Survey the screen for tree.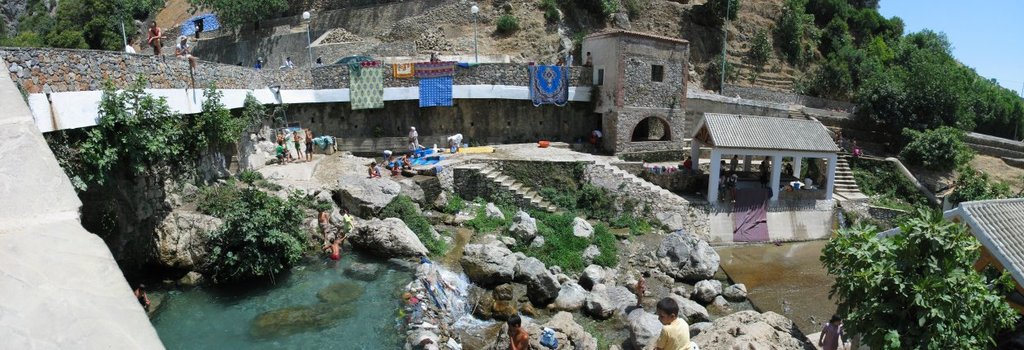
Survey found: (202, 81, 250, 143).
